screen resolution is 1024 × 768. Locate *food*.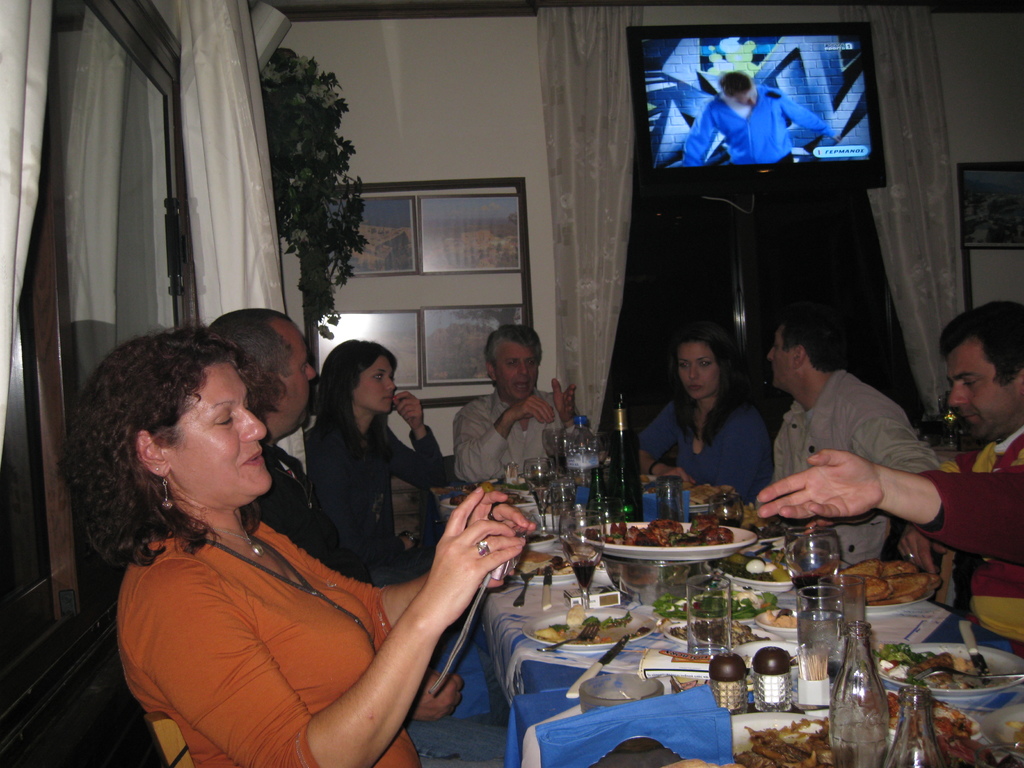
[x1=762, y1=605, x2=806, y2=627].
